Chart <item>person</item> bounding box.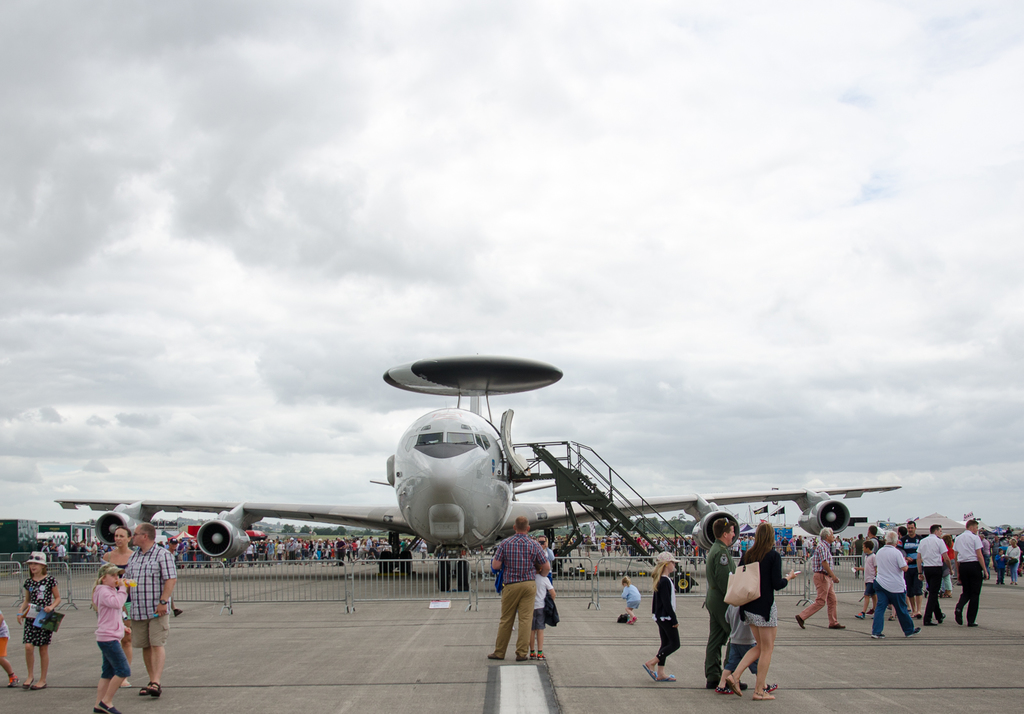
Charted: l=956, t=519, r=989, b=626.
